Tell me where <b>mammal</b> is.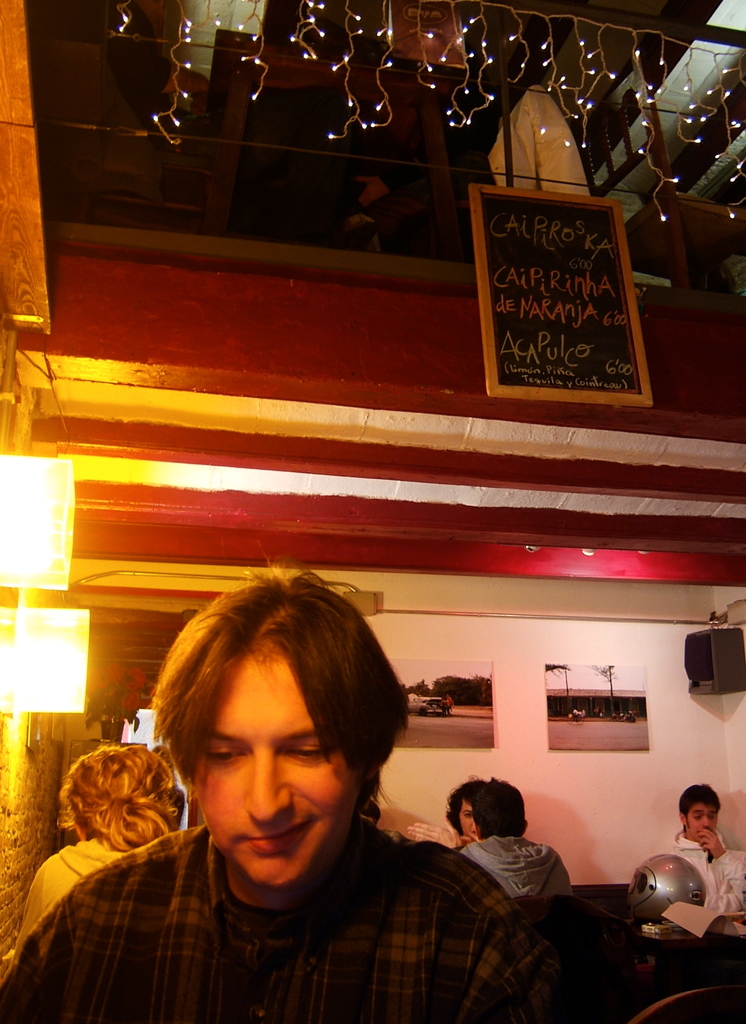
<b>mammal</b> is at (405,774,569,906).
